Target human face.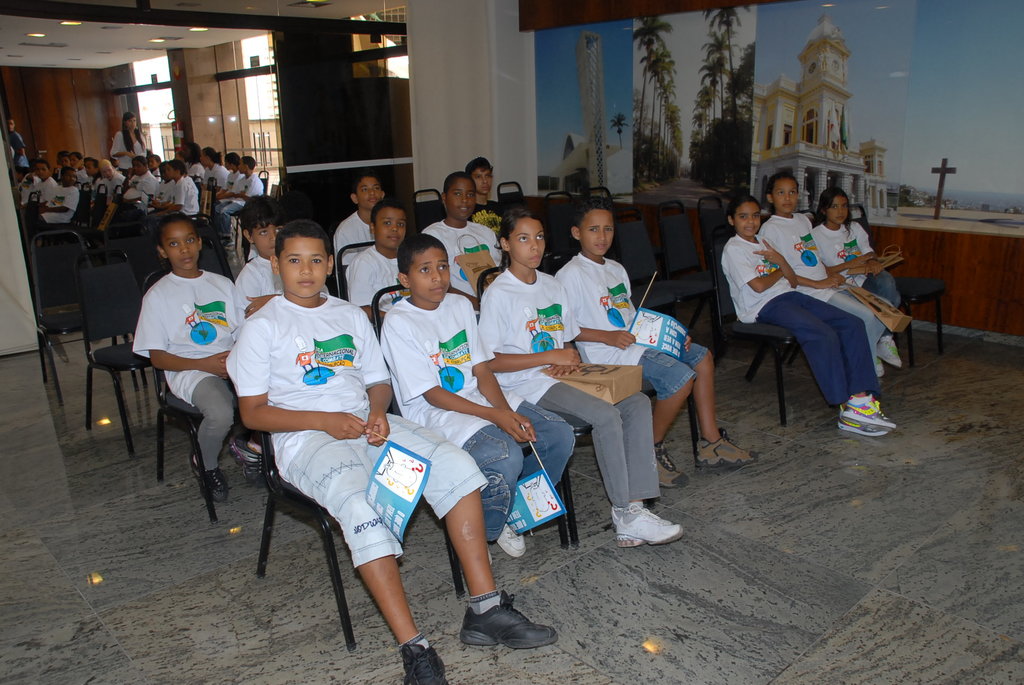
Target region: detection(406, 246, 447, 299).
